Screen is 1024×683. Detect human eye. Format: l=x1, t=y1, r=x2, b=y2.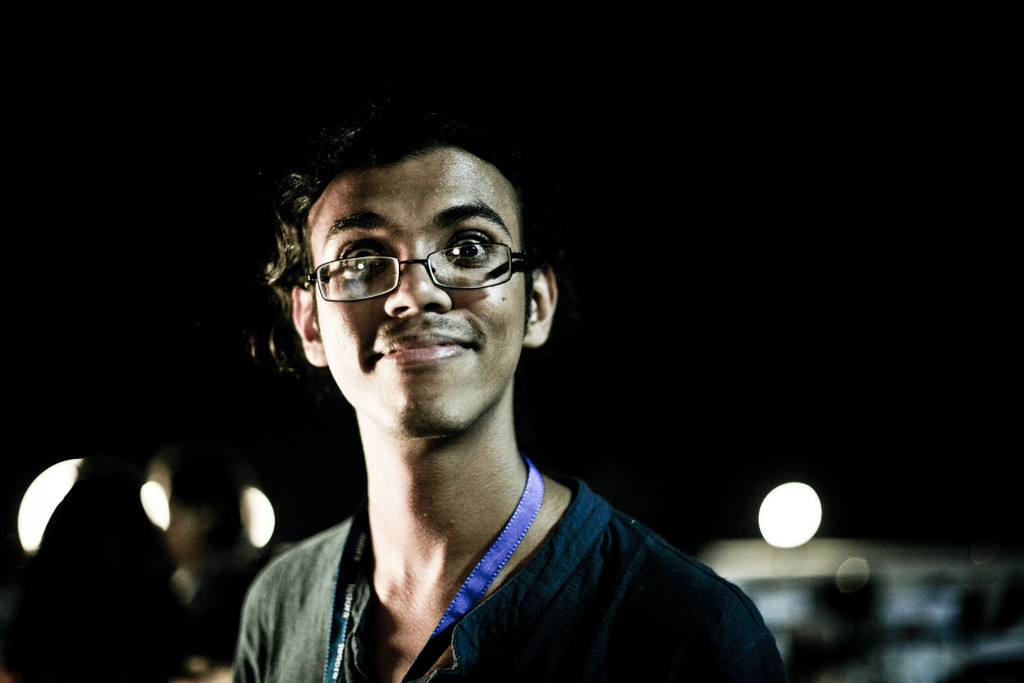
l=439, t=231, r=500, b=268.
